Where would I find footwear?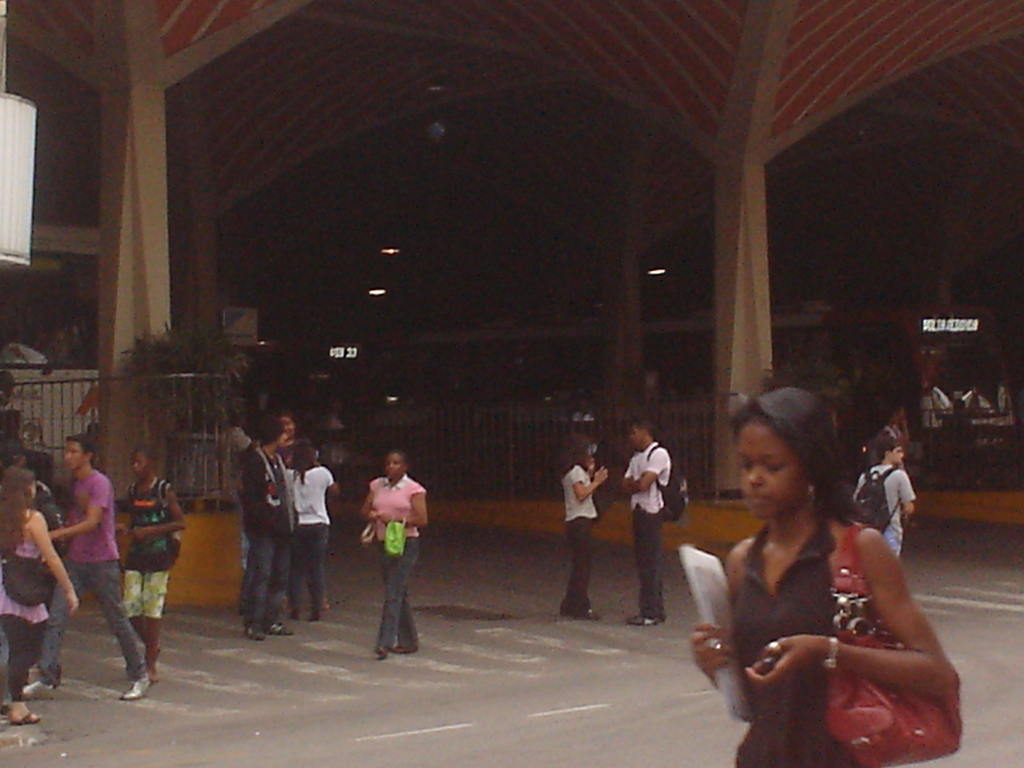
At pyautogui.locateOnScreen(308, 609, 327, 625).
